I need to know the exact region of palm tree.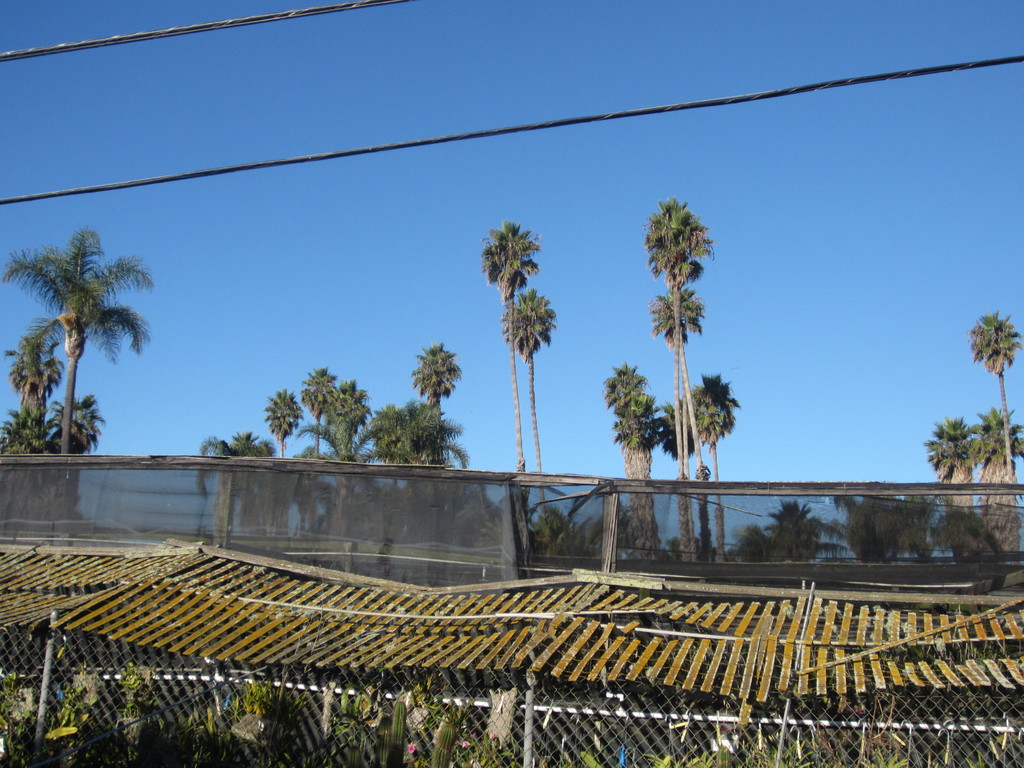
Region: bbox(270, 385, 294, 462).
